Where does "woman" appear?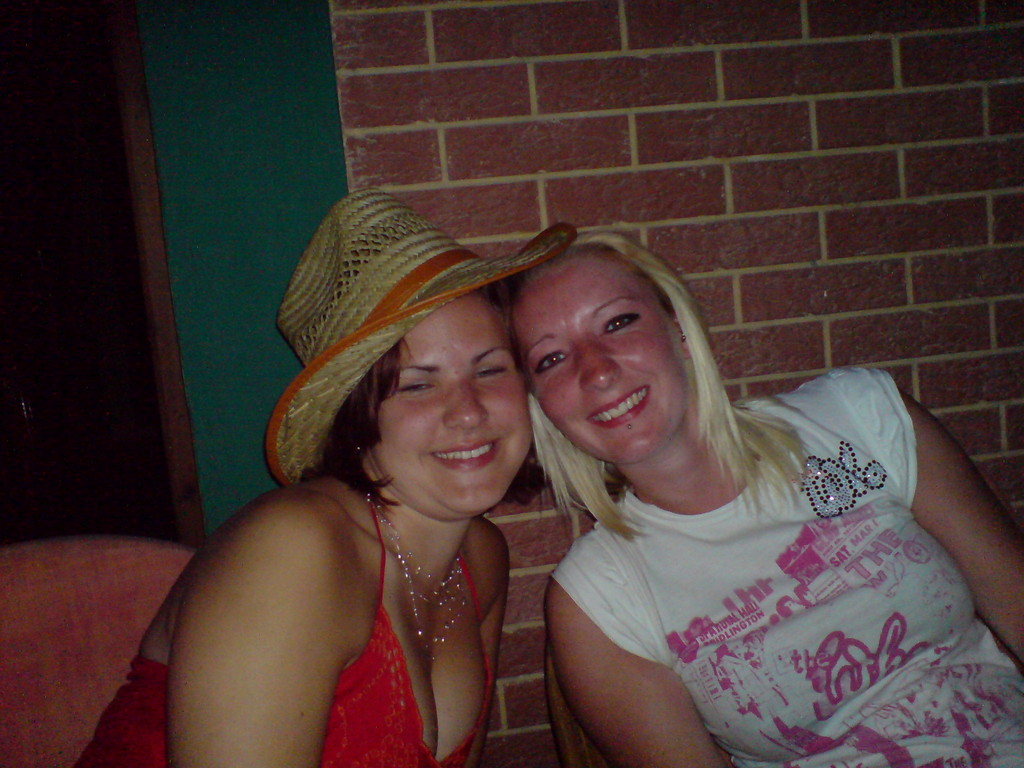
Appears at bbox(74, 182, 579, 767).
